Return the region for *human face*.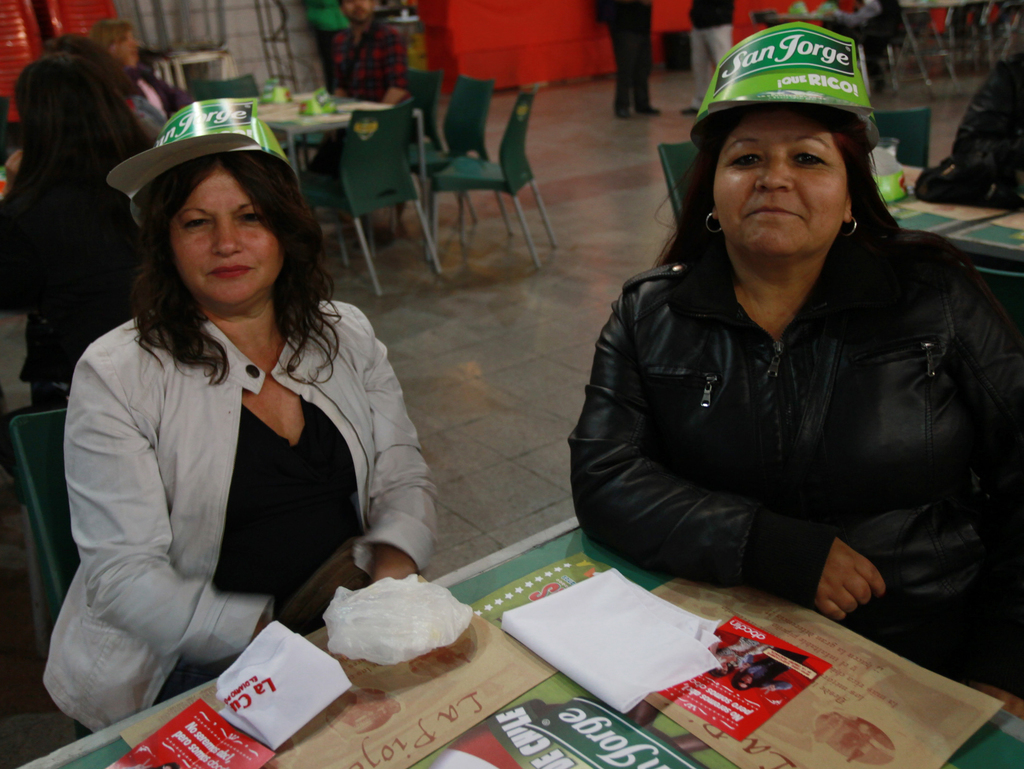
box=[169, 171, 282, 304].
